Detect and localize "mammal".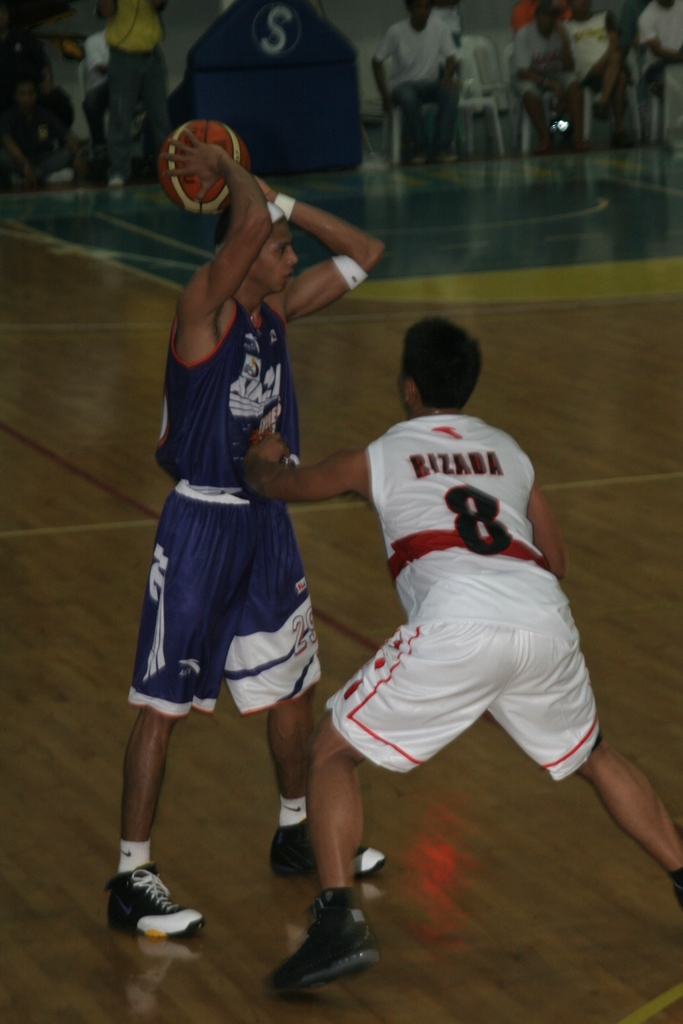
Localized at <box>0,72,80,184</box>.
